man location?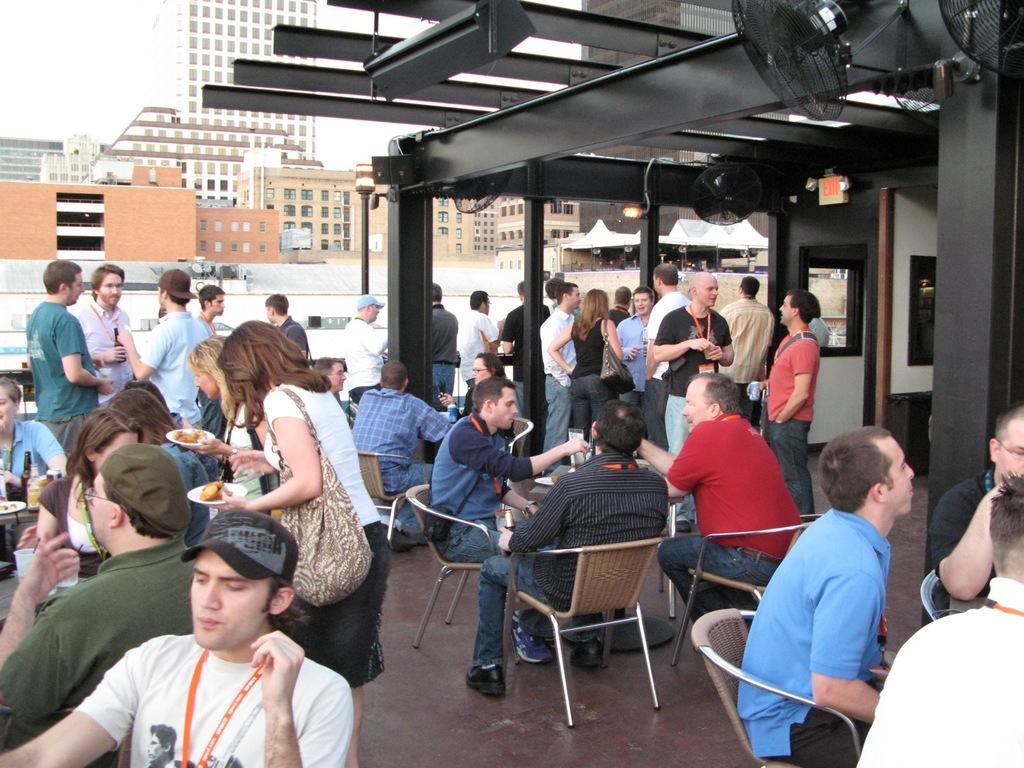
BBox(195, 283, 225, 333)
